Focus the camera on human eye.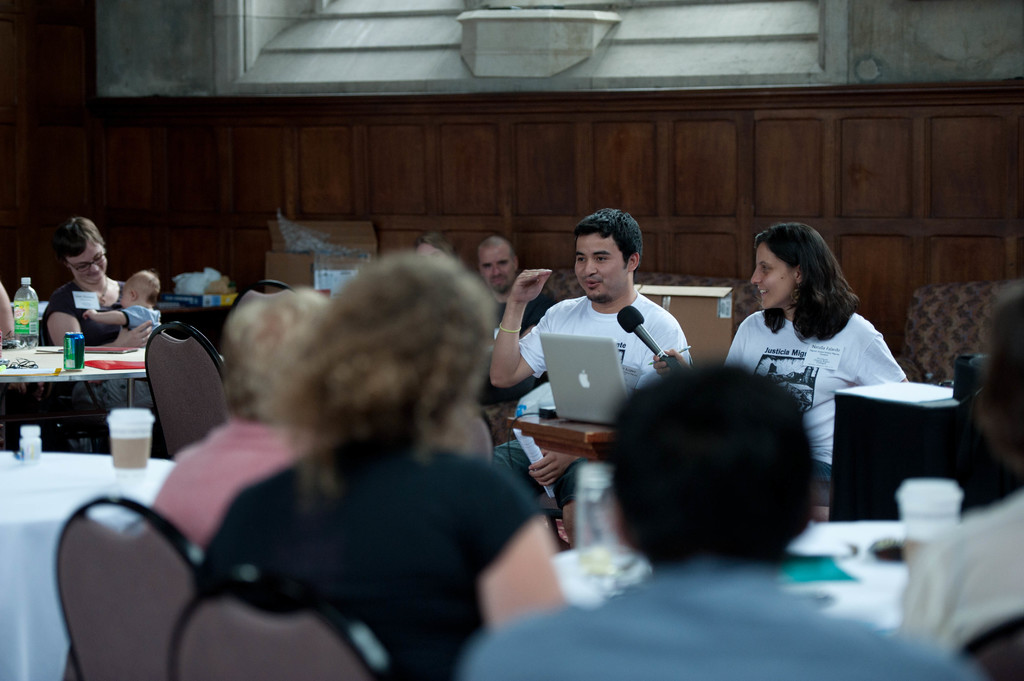
Focus region: Rect(575, 255, 585, 266).
